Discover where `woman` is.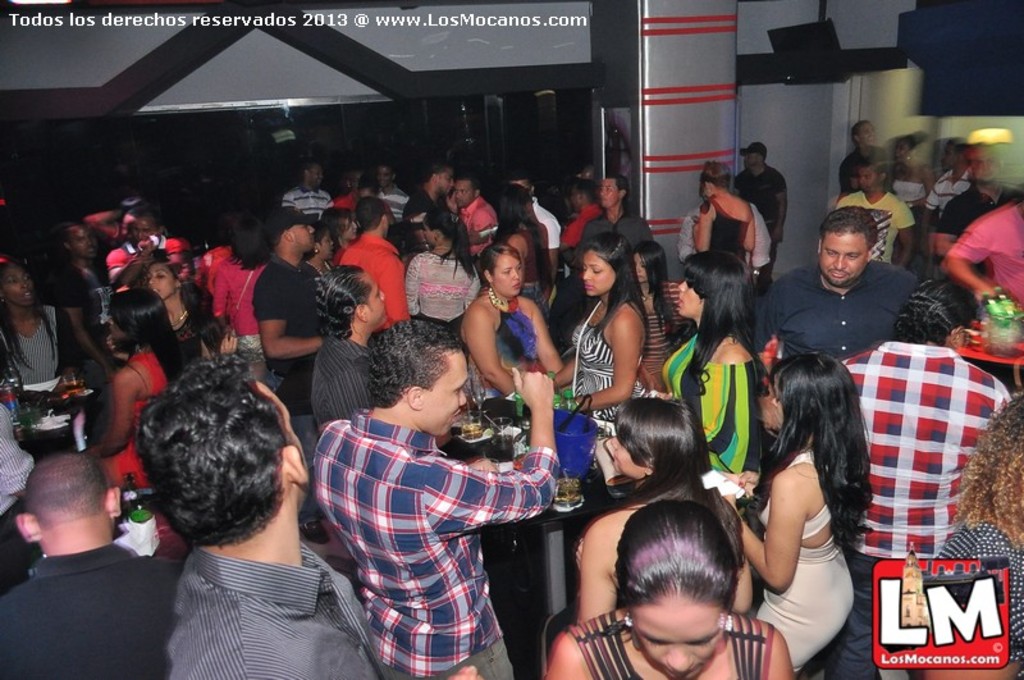
Discovered at x1=887 y1=143 x2=928 y2=264.
